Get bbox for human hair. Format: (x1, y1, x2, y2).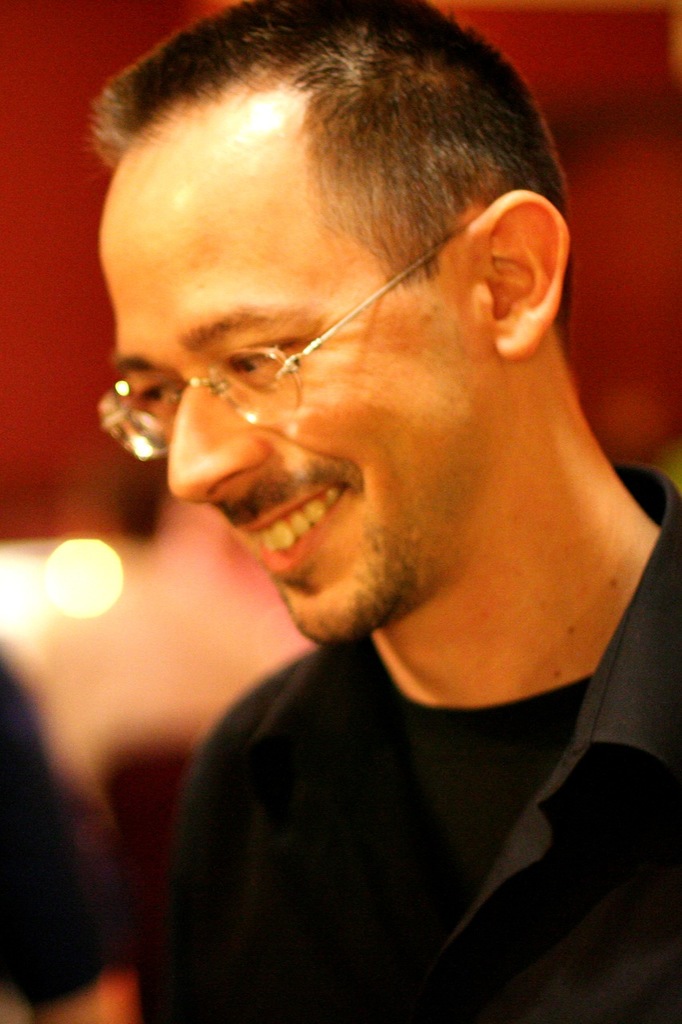
(106, 9, 525, 416).
